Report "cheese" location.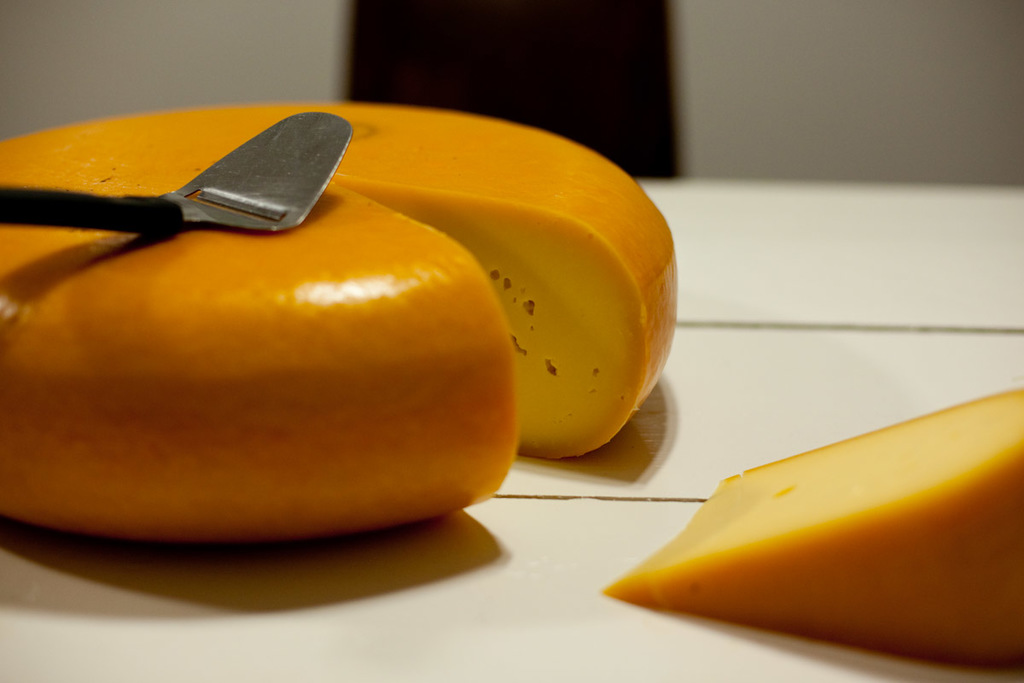
Report: select_region(0, 97, 672, 542).
